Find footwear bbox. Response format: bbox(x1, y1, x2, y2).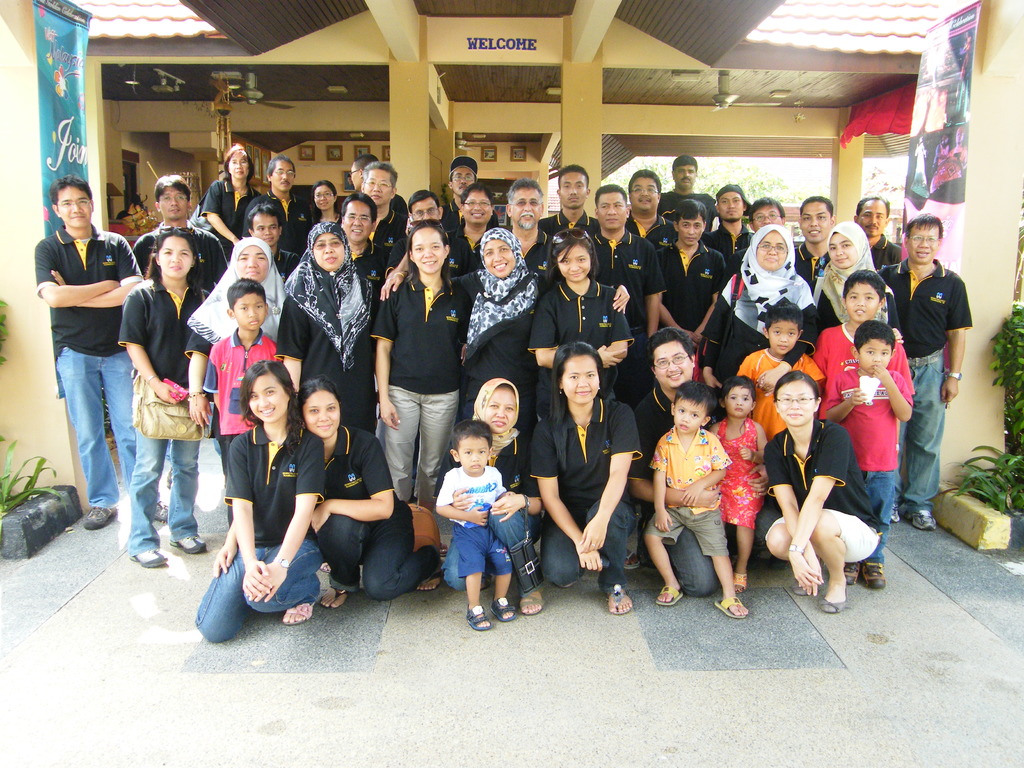
bbox(319, 587, 348, 611).
